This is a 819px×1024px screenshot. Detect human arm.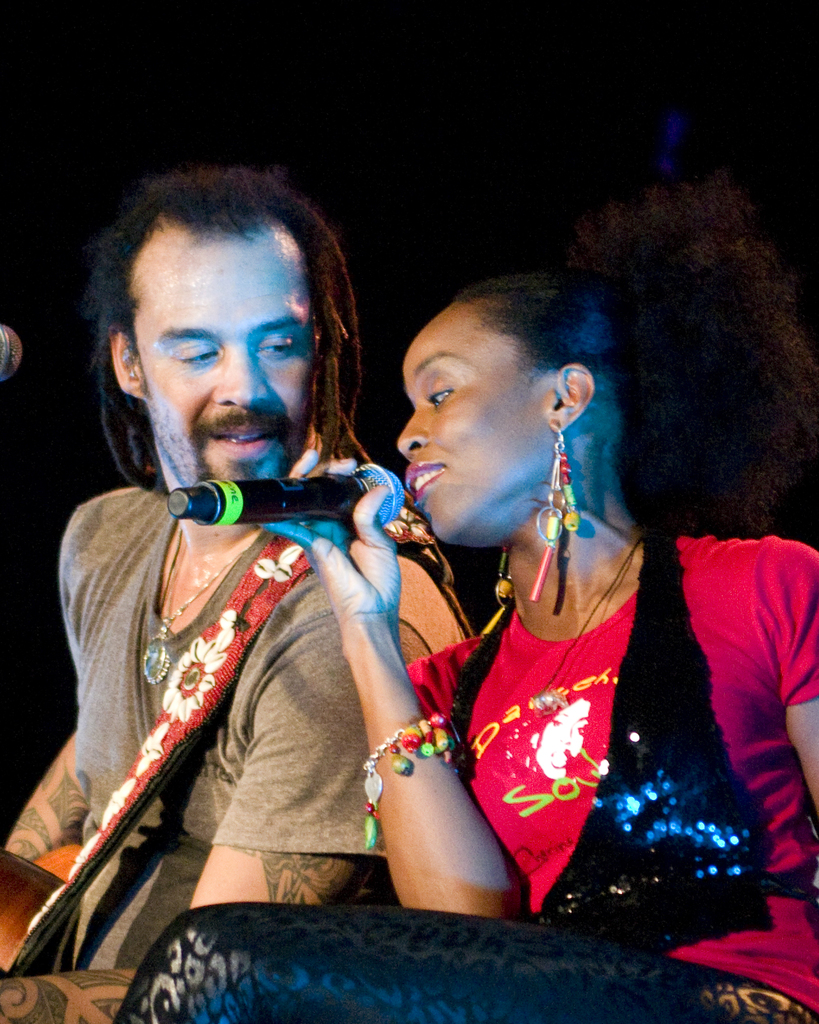
x1=264, y1=451, x2=475, y2=923.
